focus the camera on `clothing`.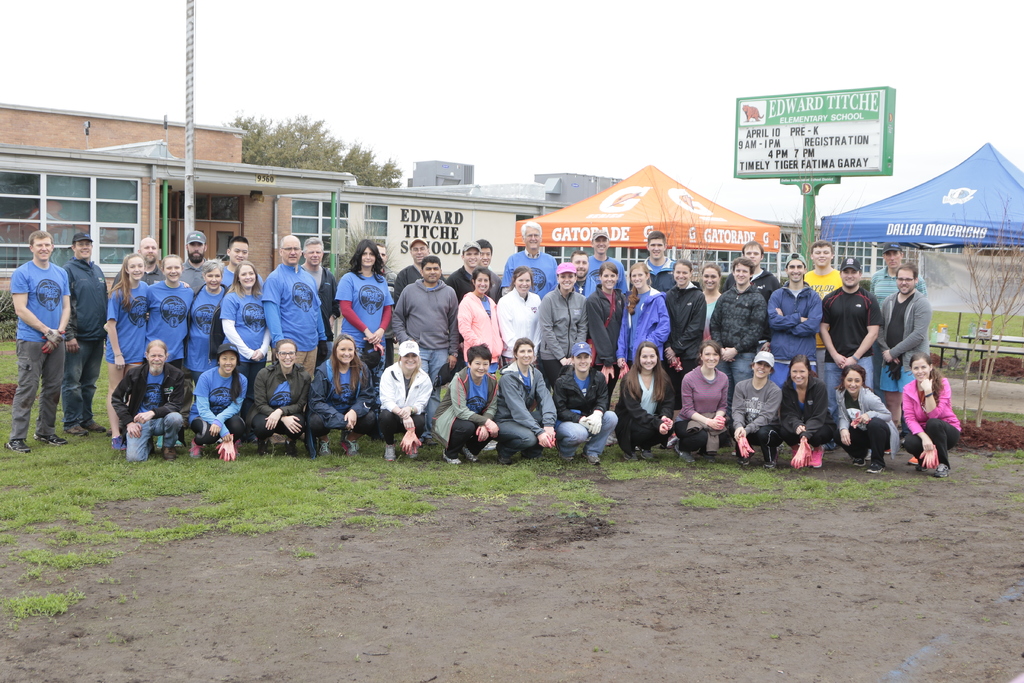
Focus region: x1=671 y1=365 x2=728 y2=457.
